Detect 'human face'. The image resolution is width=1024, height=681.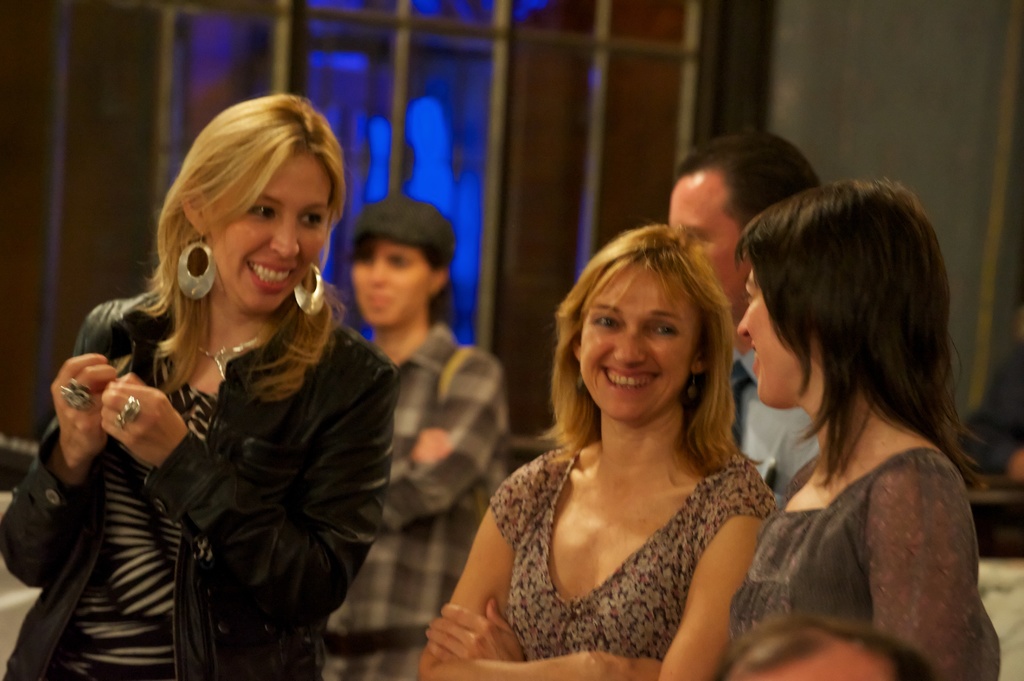
Rect(735, 266, 799, 410).
